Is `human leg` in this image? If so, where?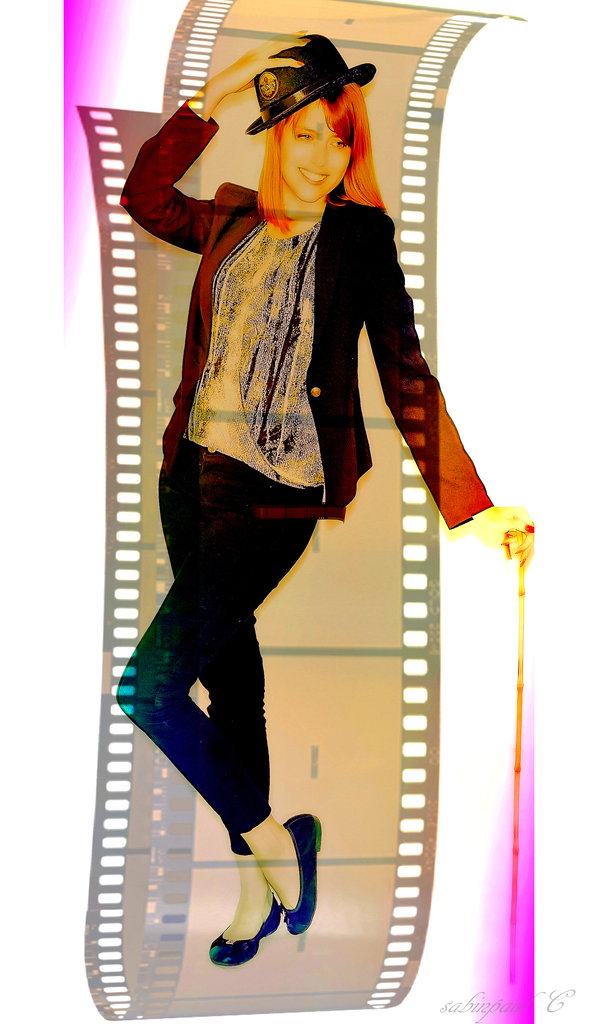
Yes, at {"x1": 122, "y1": 420, "x2": 301, "y2": 961}.
